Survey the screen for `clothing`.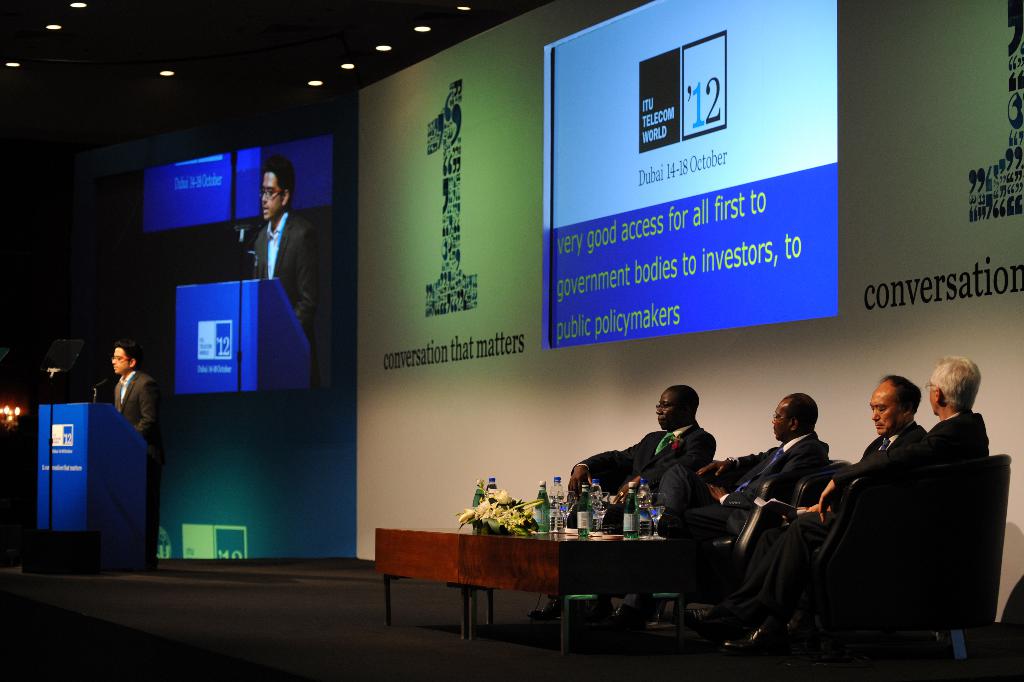
Survey found: bbox=[750, 411, 982, 622].
